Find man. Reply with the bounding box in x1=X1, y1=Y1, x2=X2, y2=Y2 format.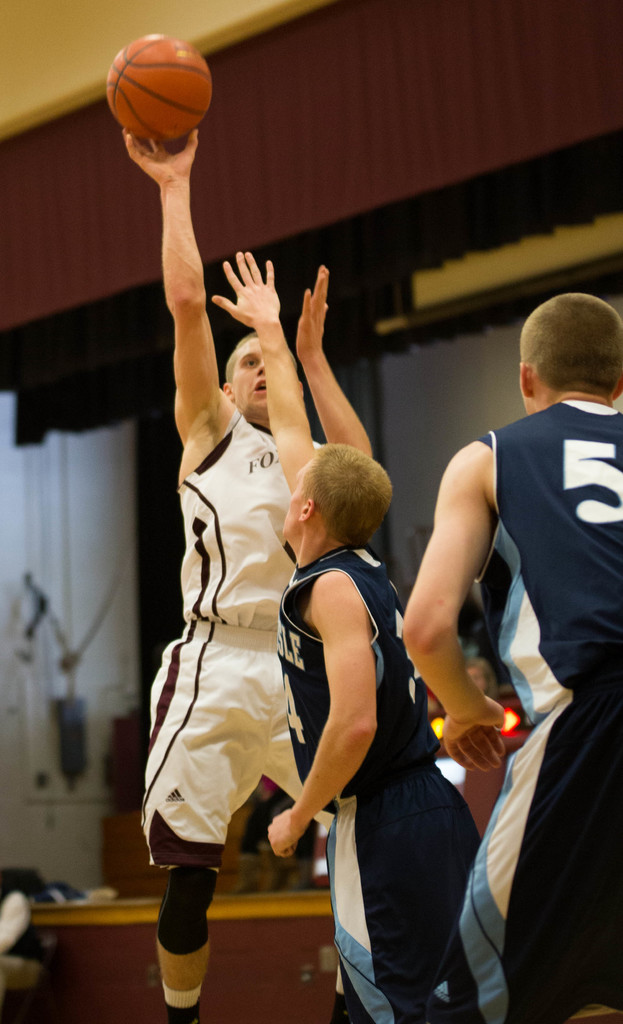
x1=108, y1=108, x2=381, y2=1023.
